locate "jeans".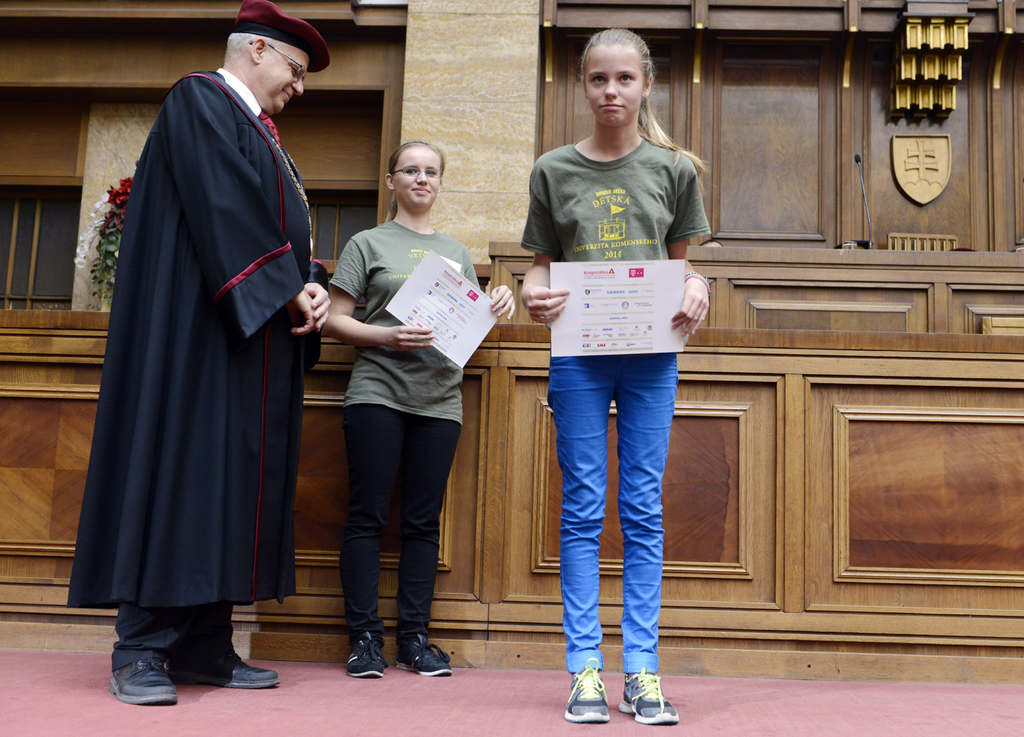
Bounding box: left=548, top=359, right=683, bottom=678.
